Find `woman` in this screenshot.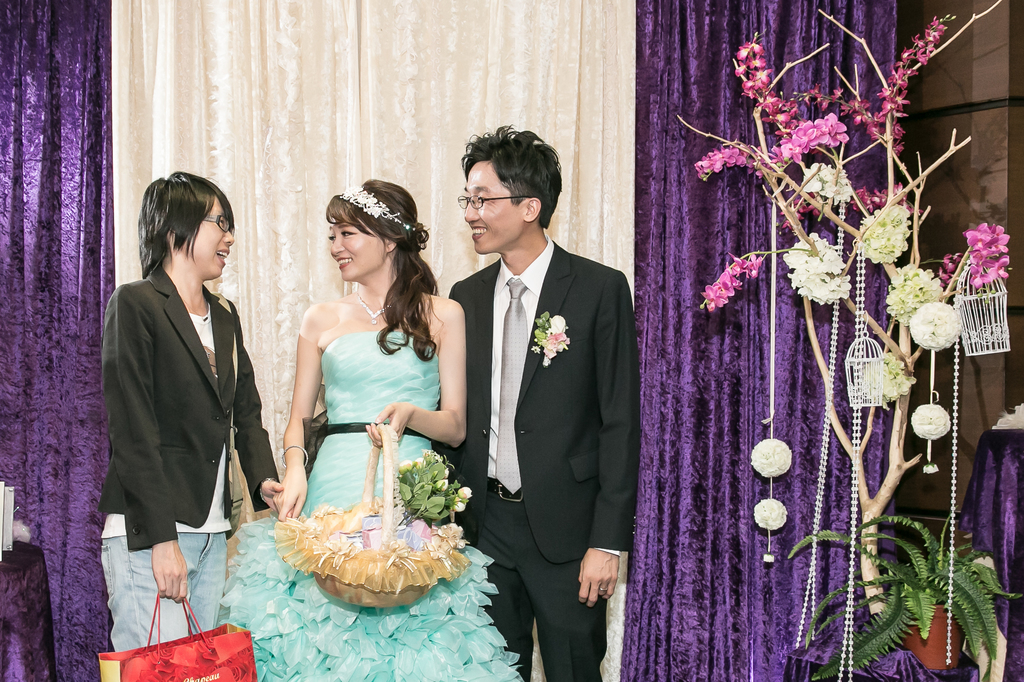
The bounding box for `woman` is 212,178,531,681.
